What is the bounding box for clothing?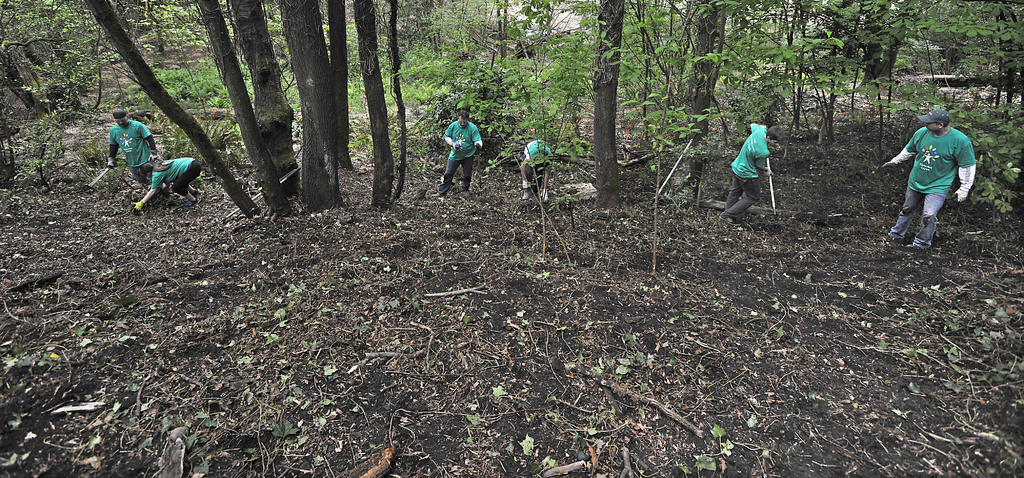
<bbox>157, 154, 198, 193</bbox>.
